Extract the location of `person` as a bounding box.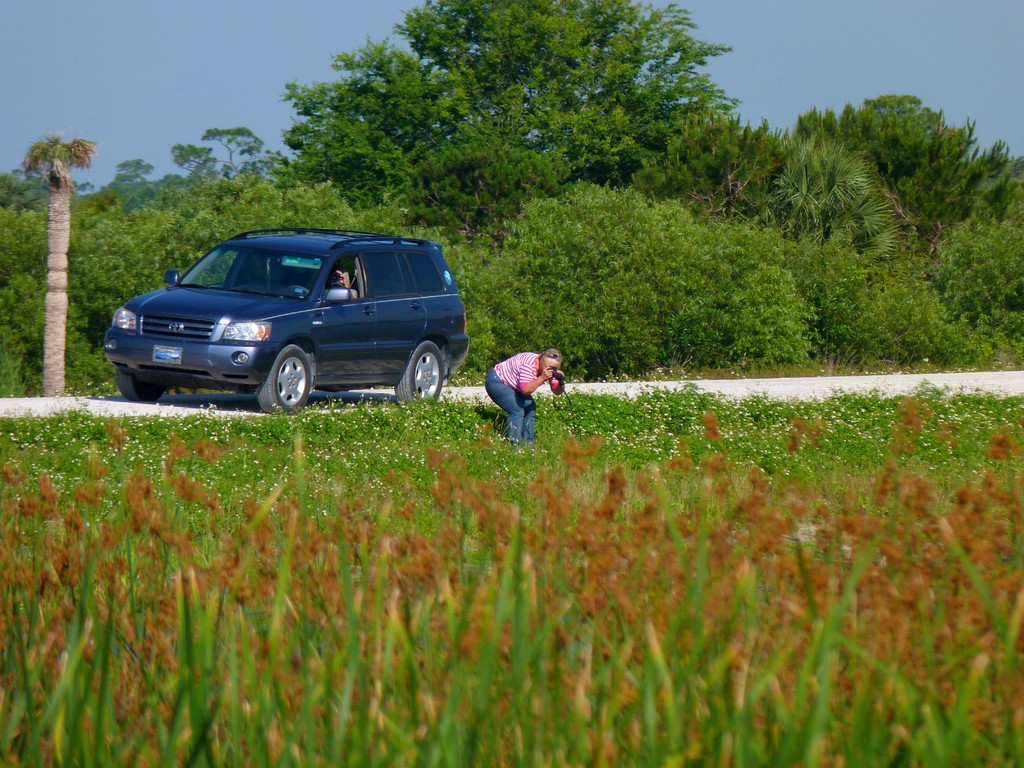
bbox=(331, 264, 365, 301).
